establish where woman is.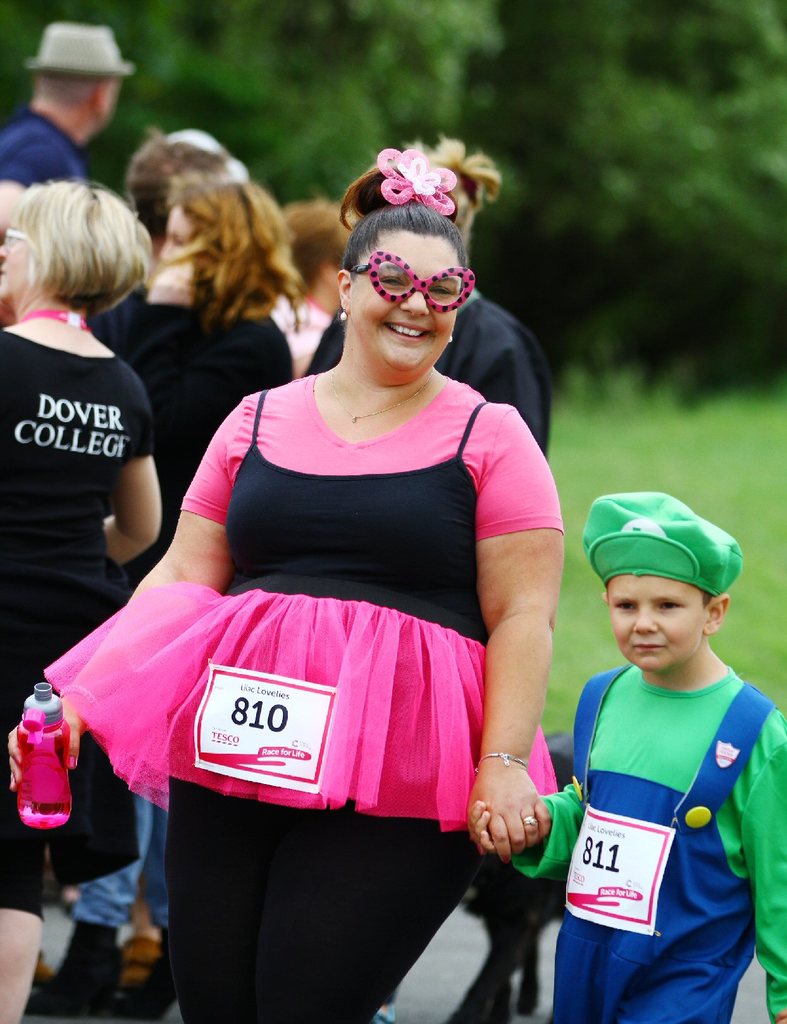
Established at box(0, 172, 168, 1023).
